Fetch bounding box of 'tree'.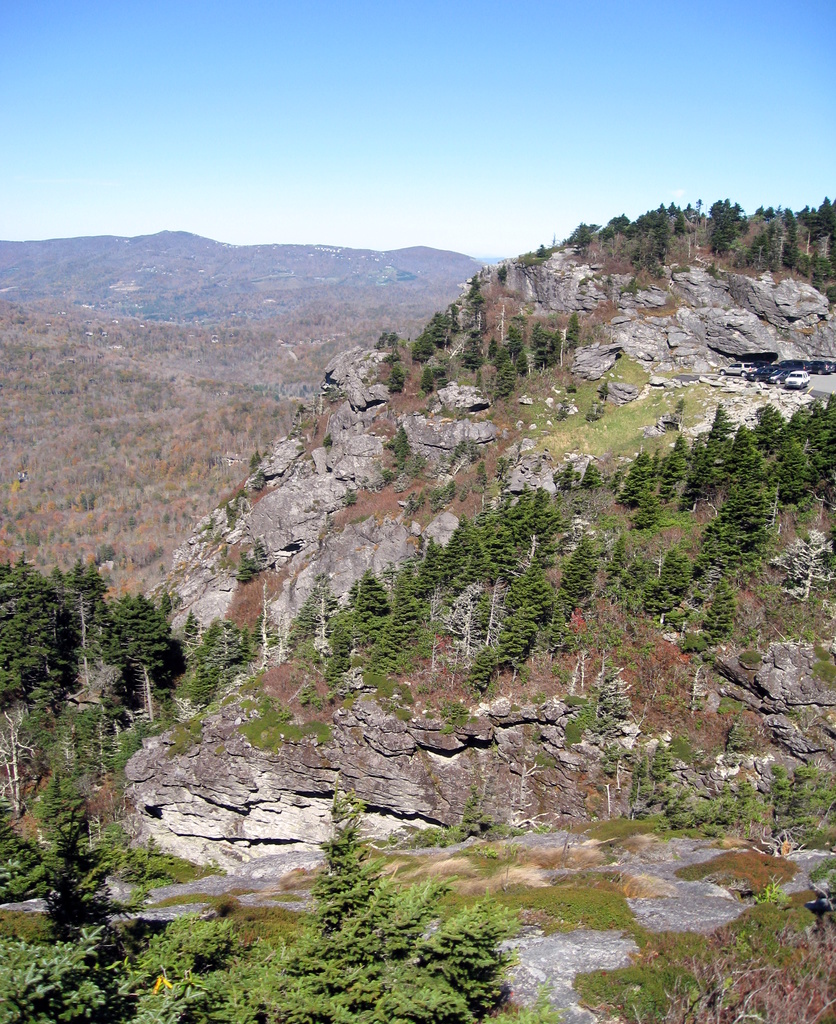
Bbox: {"left": 498, "top": 348, "right": 516, "bottom": 397}.
